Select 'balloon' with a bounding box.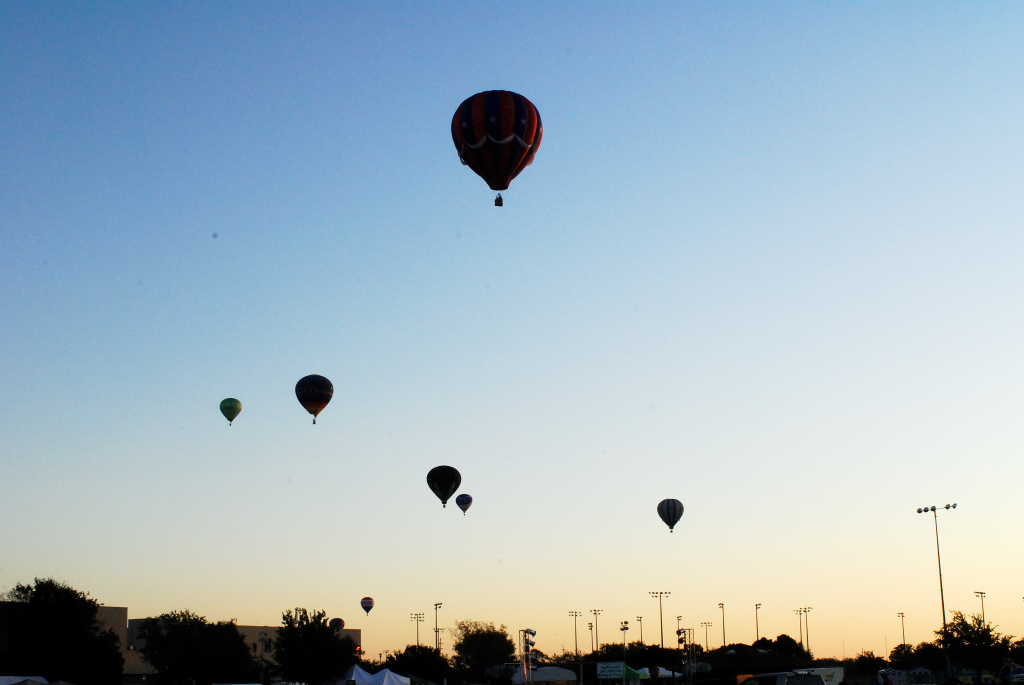
left=450, top=91, right=545, bottom=186.
